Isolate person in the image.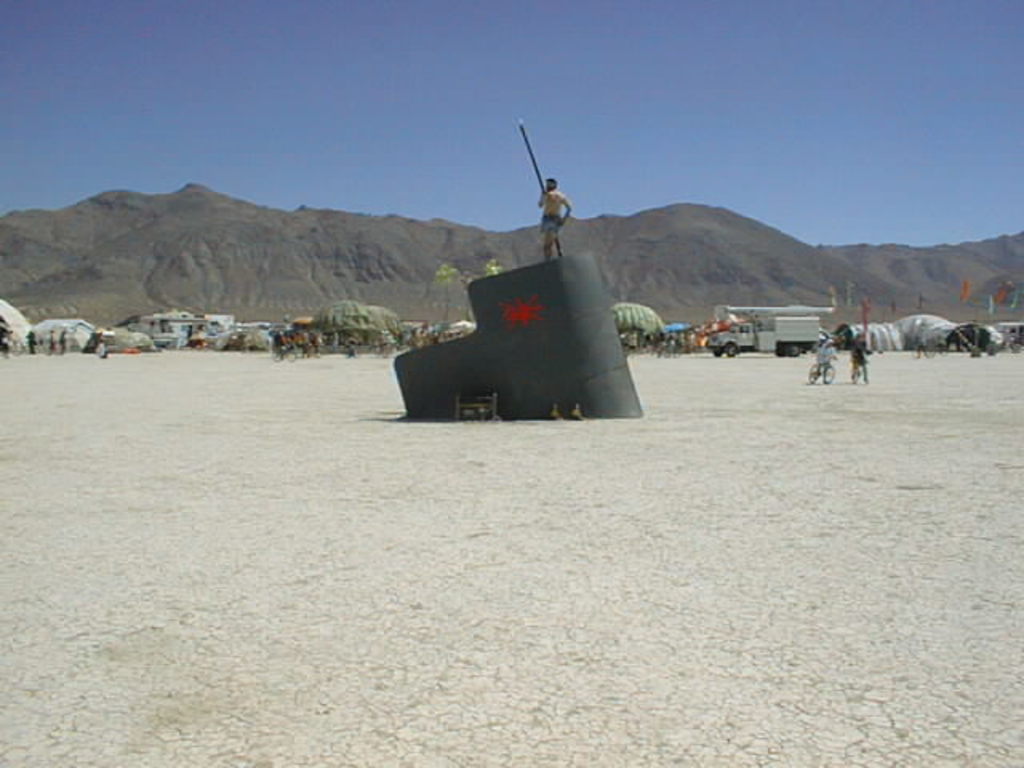
Isolated region: <box>536,173,573,259</box>.
